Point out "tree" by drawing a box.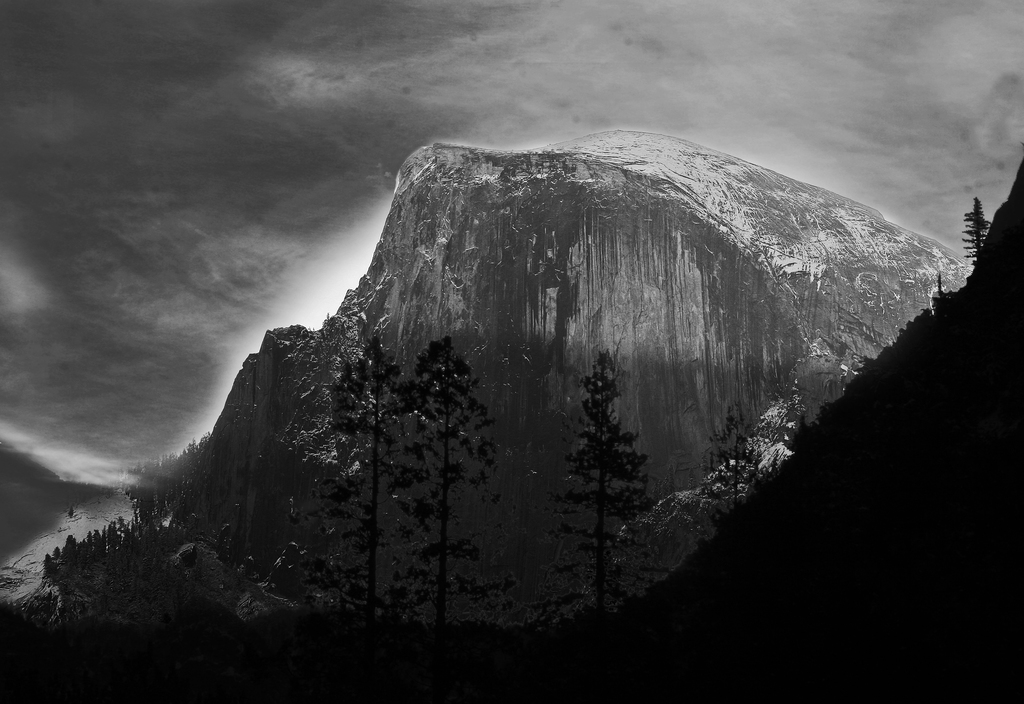
{"x1": 534, "y1": 349, "x2": 658, "y2": 622}.
